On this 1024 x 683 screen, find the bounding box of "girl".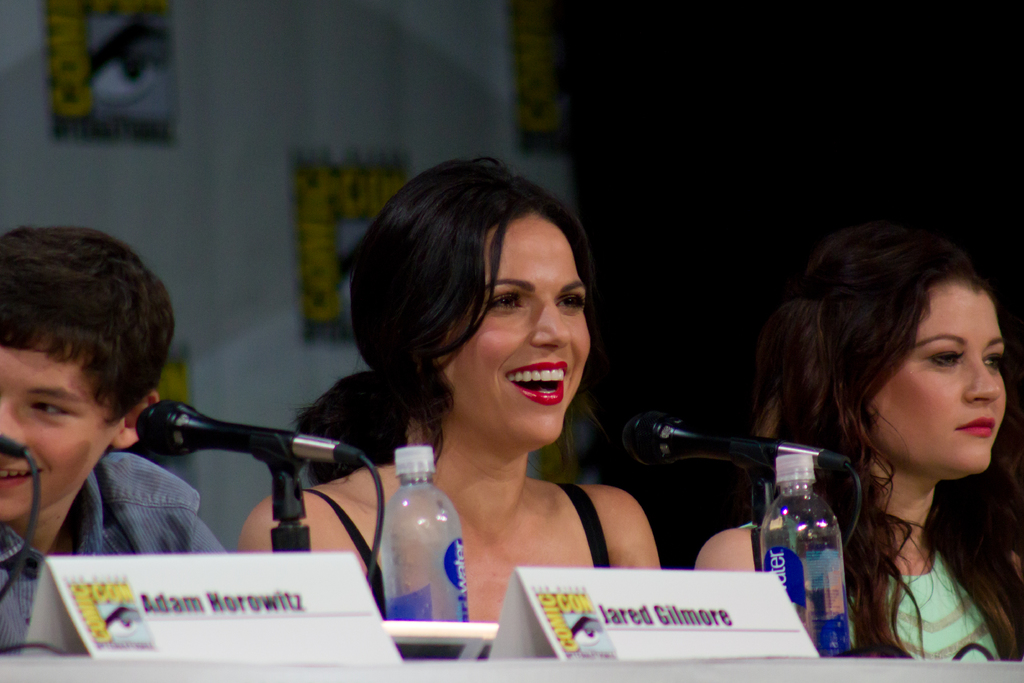
Bounding box: {"x1": 695, "y1": 229, "x2": 1023, "y2": 662}.
